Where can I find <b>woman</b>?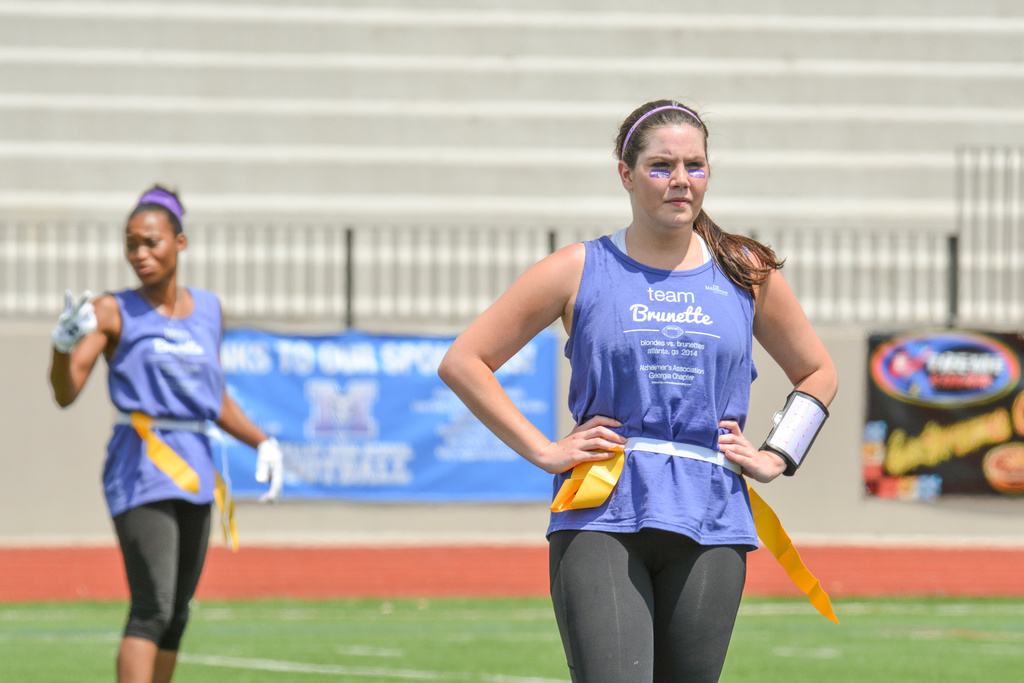
You can find it at bbox=[47, 183, 282, 682].
